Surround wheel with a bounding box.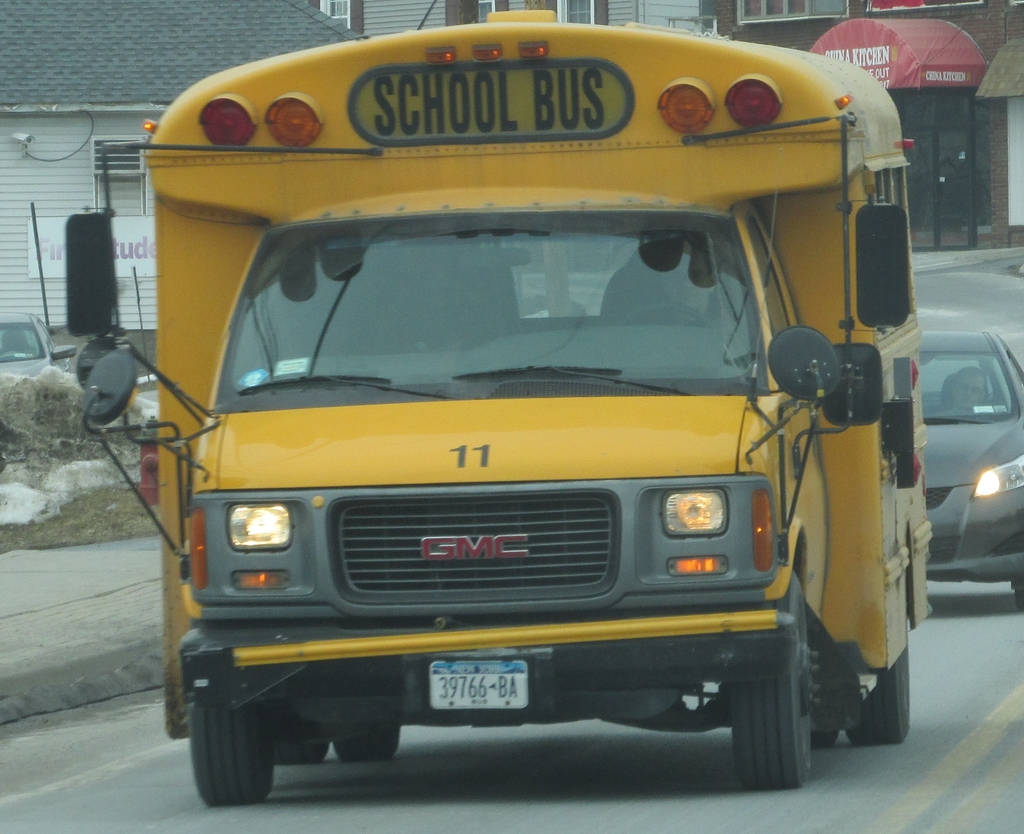
bbox(847, 641, 912, 744).
